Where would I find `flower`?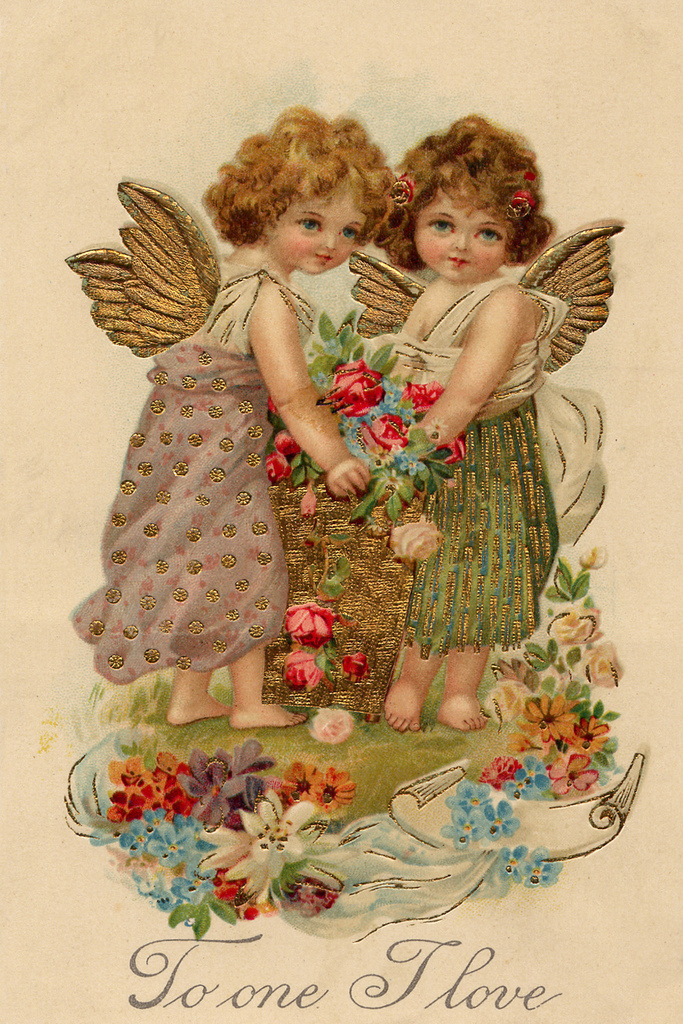
At <box>145,648,158,665</box>.
